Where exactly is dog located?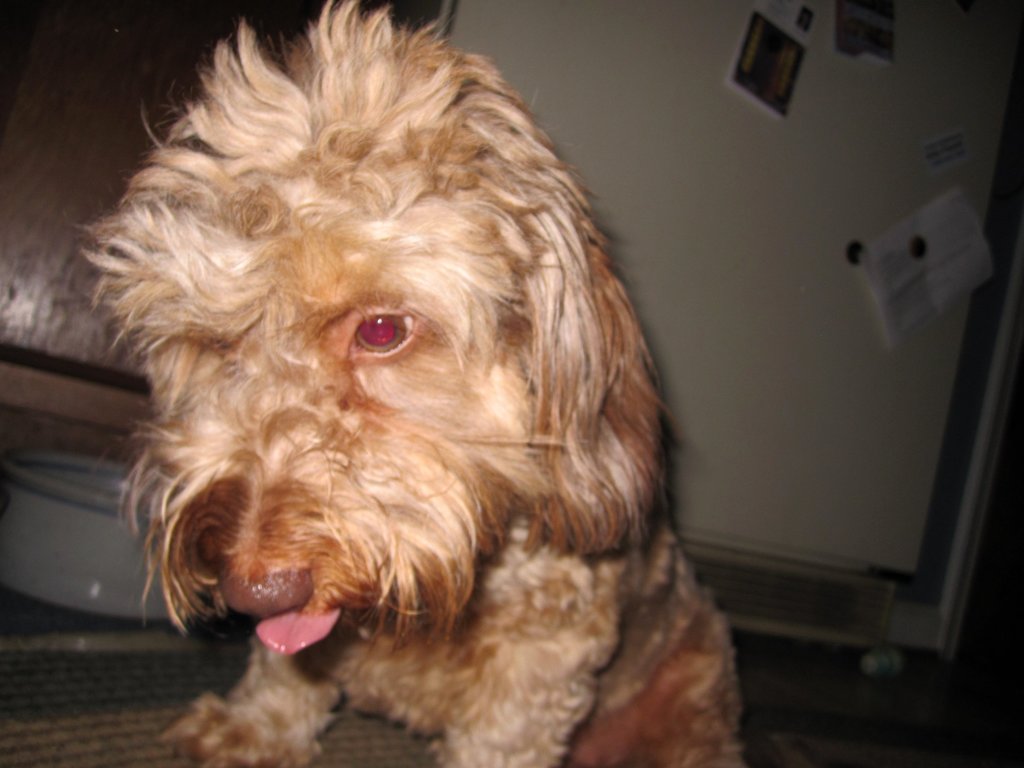
Its bounding box is x1=77, y1=0, x2=742, y2=767.
